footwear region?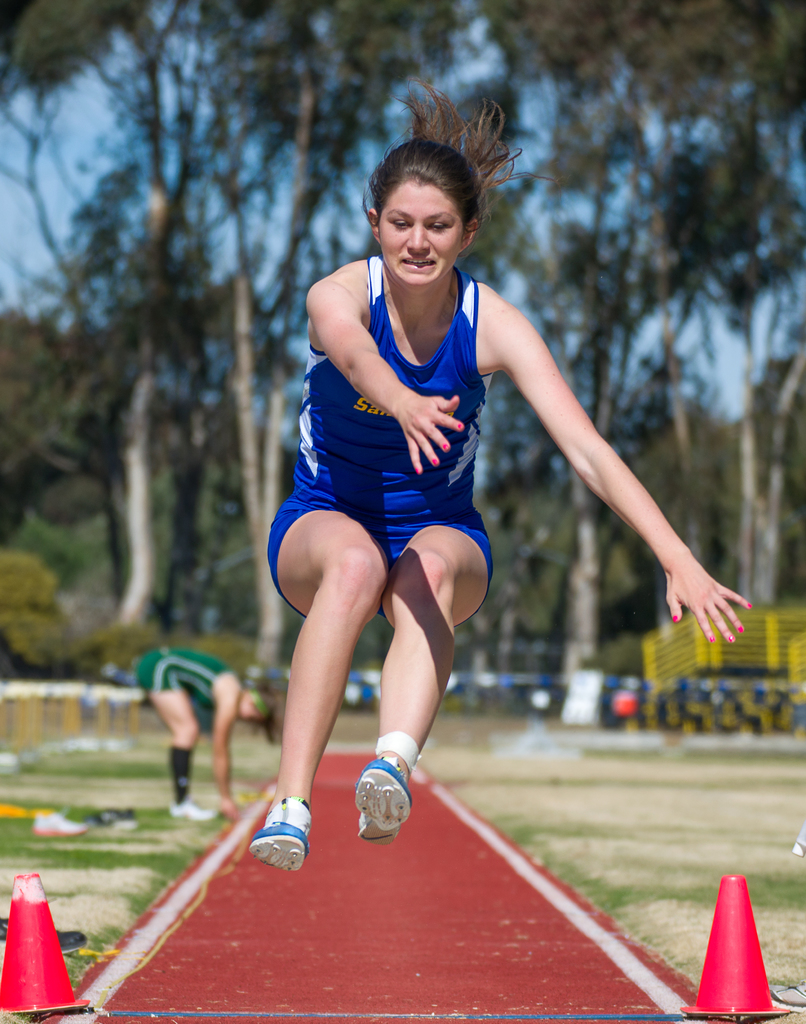
<region>86, 805, 140, 829</region>
